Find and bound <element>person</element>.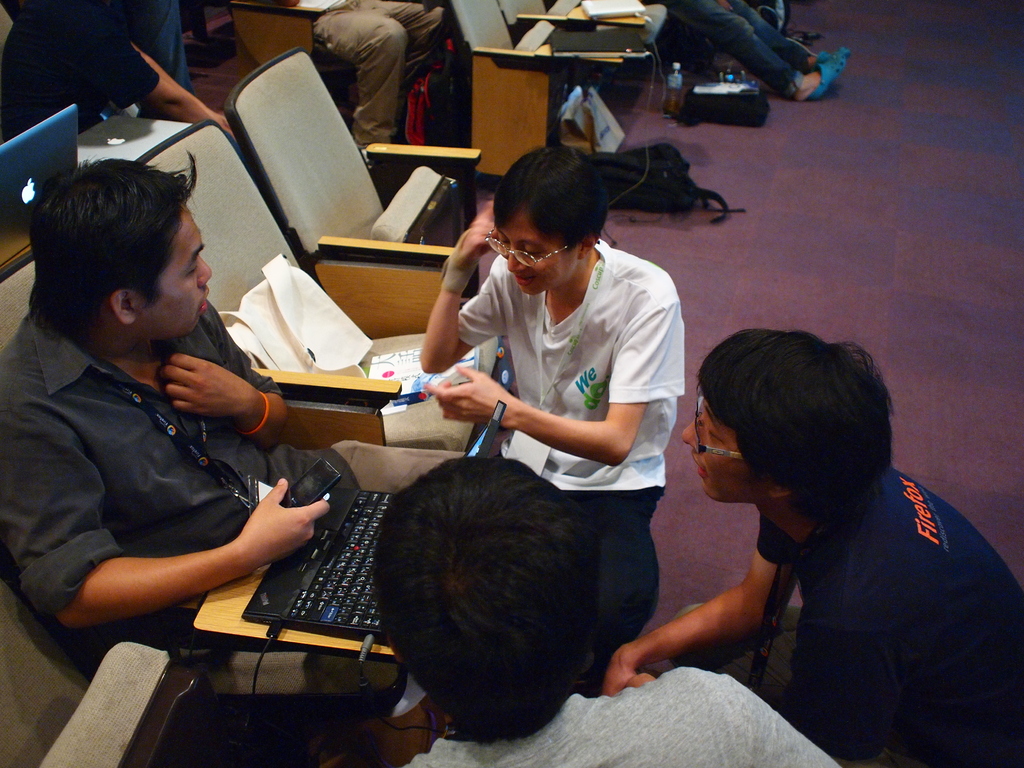
Bound: l=672, t=321, r=1023, b=767.
